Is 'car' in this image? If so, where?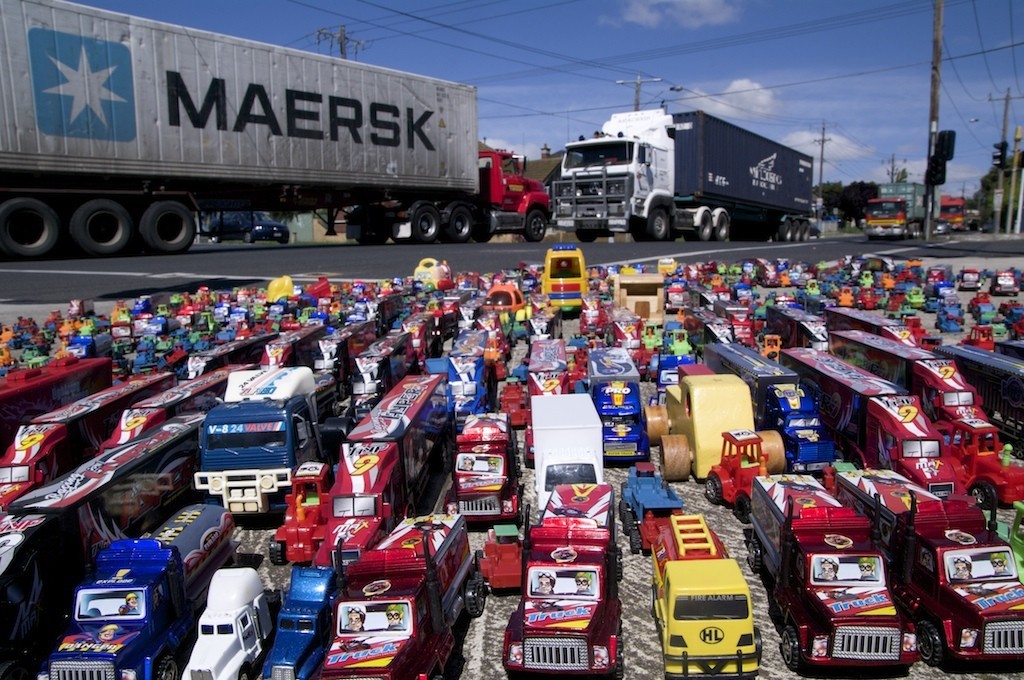
Yes, at 990/272/1021/297.
